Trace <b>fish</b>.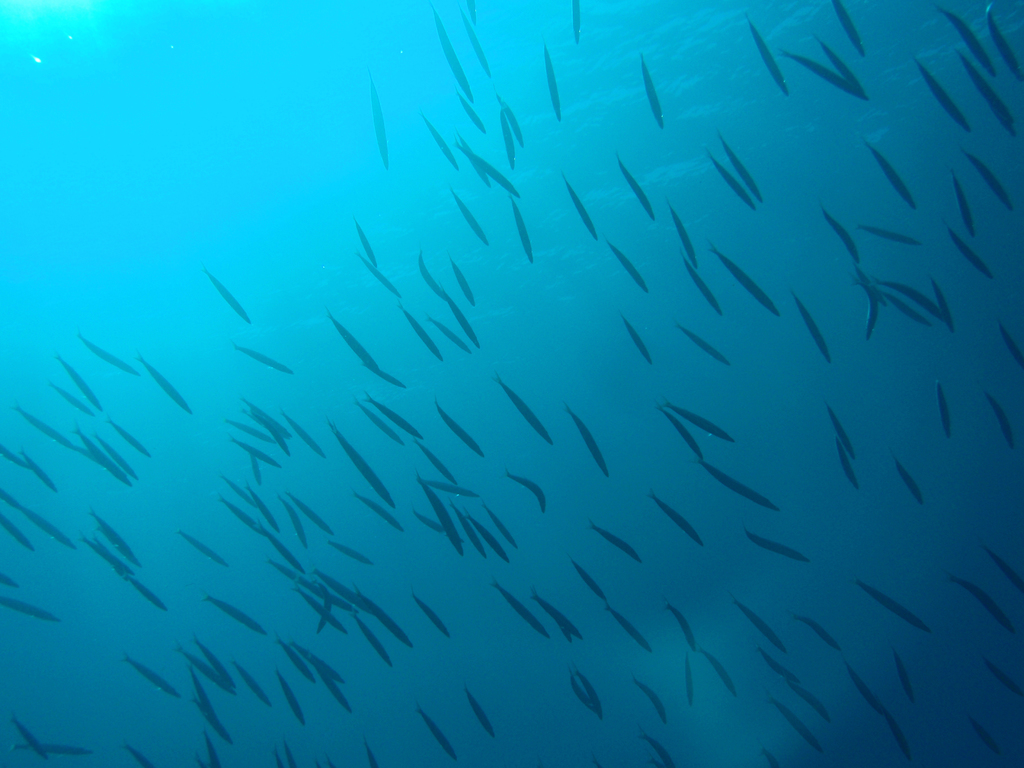
Traced to locate(280, 413, 329, 461).
